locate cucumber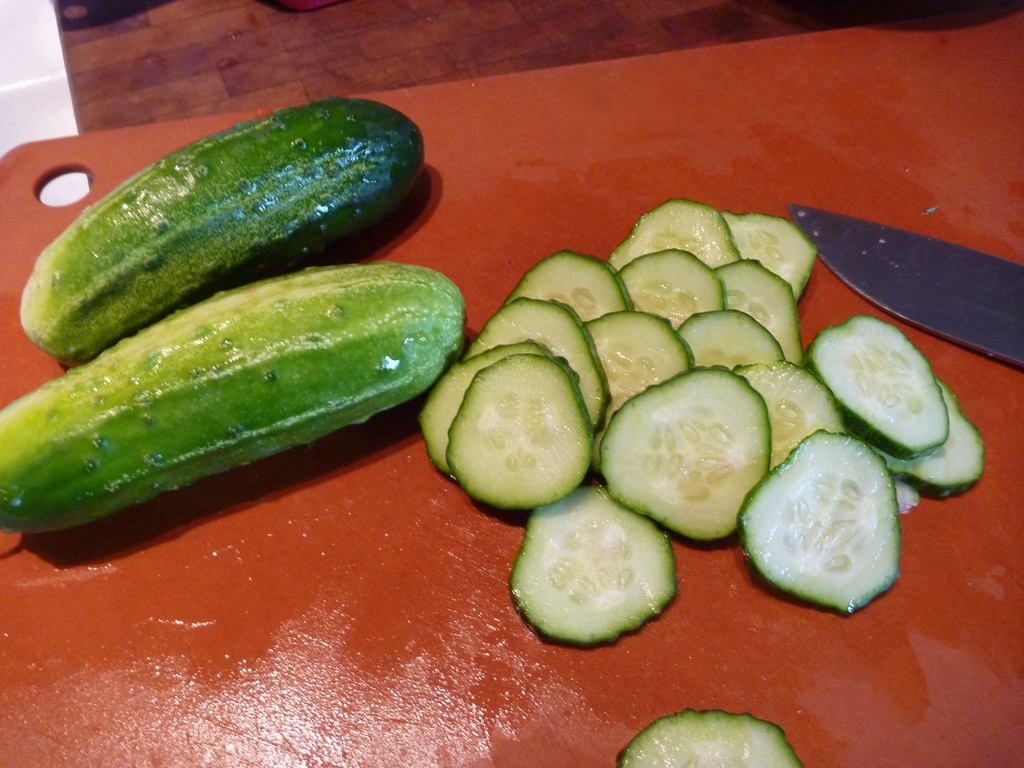
(left=17, top=93, right=424, bottom=359)
